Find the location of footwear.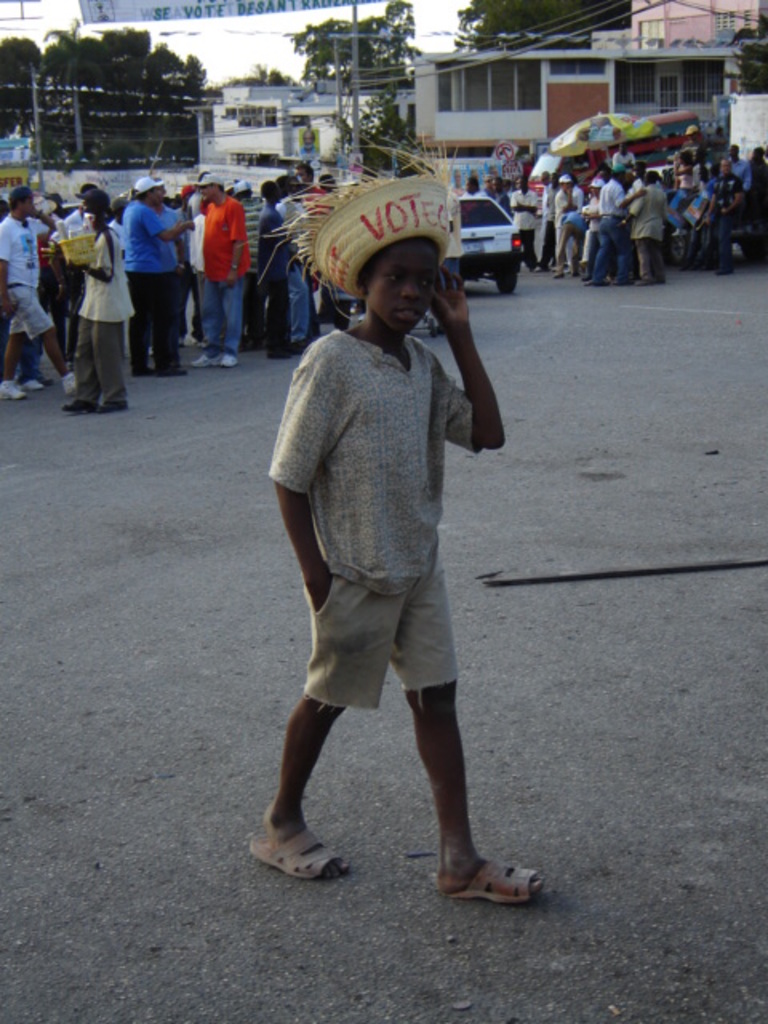
Location: 61, 373, 75, 392.
